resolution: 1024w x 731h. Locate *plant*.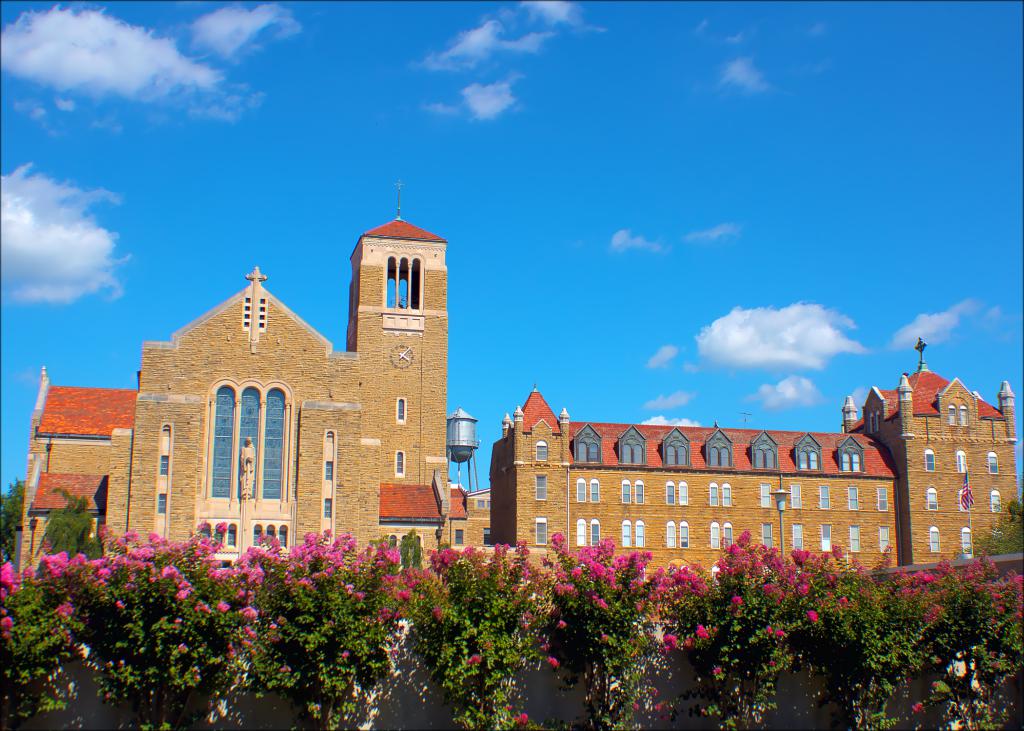
[x1=924, y1=555, x2=1023, y2=730].
